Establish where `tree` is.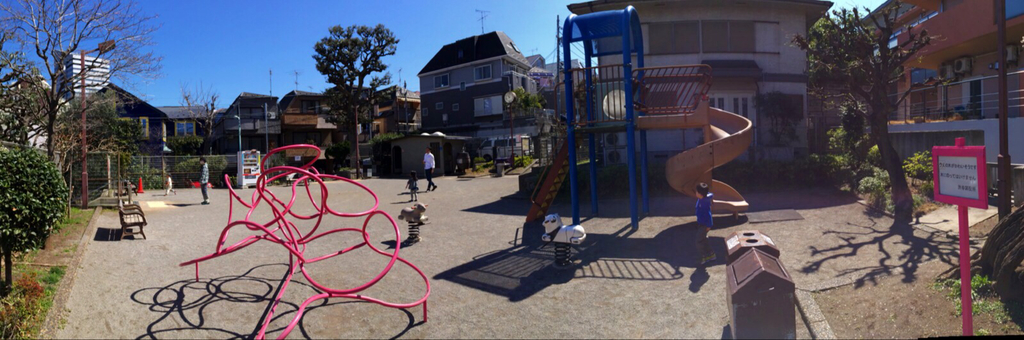
Established at [left=175, top=81, right=223, bottom=159].
